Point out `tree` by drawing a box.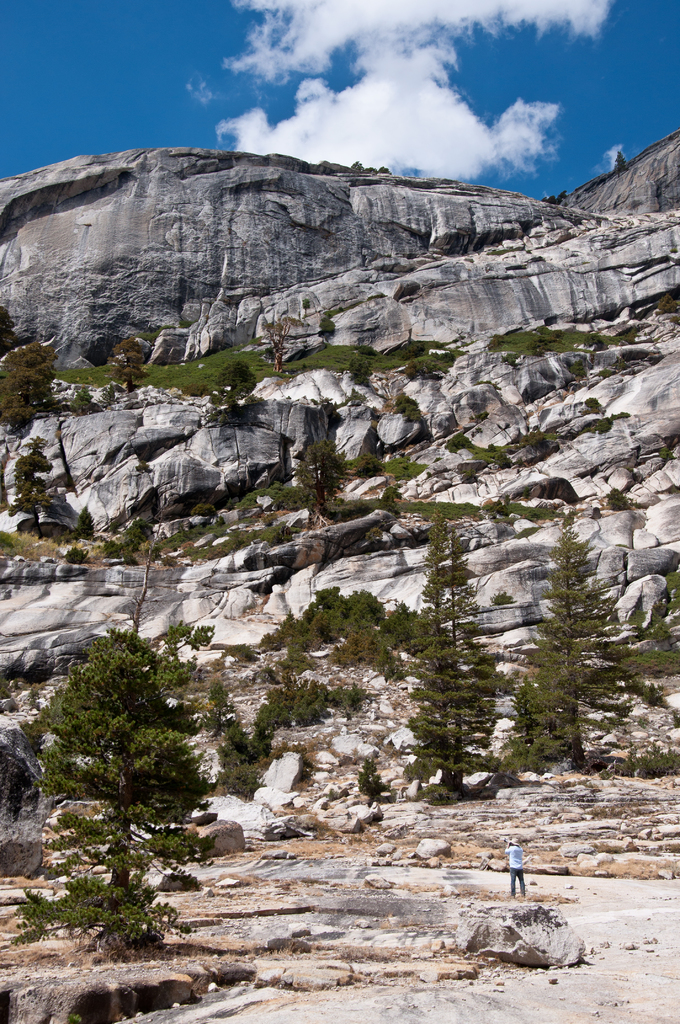
17:603:227:957.
